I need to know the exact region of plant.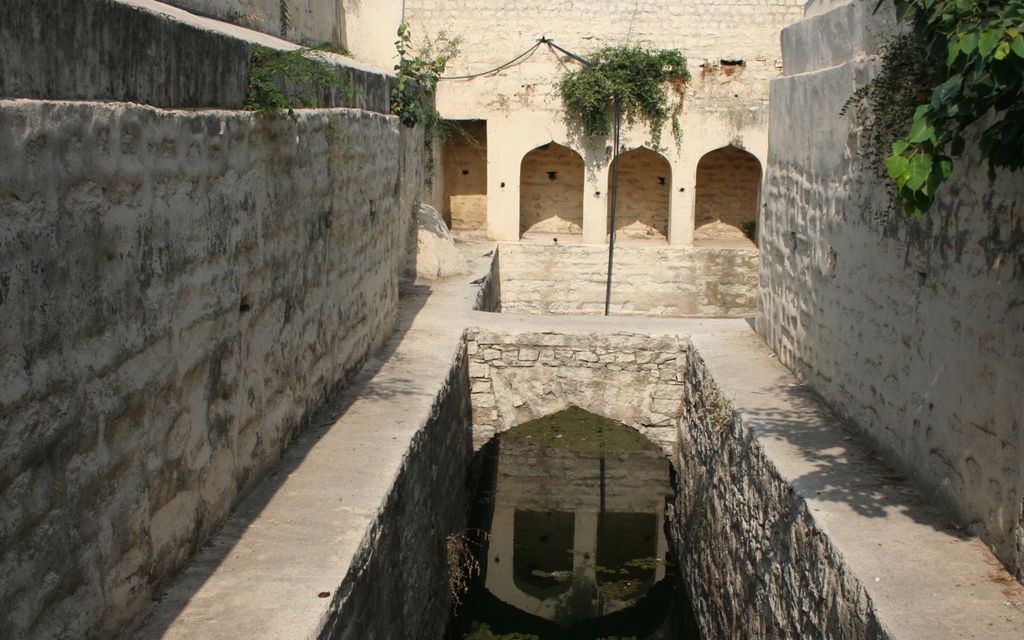
Region: (246,32,366,130).
